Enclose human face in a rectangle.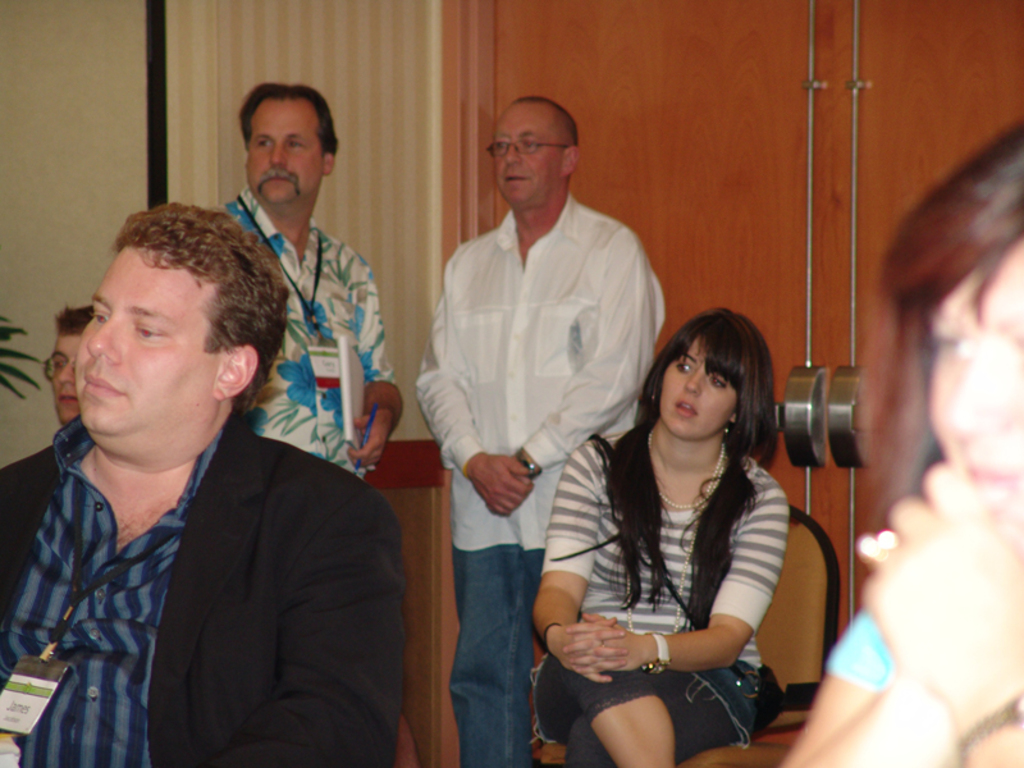
bbox=(244, 102, 321, 205).
